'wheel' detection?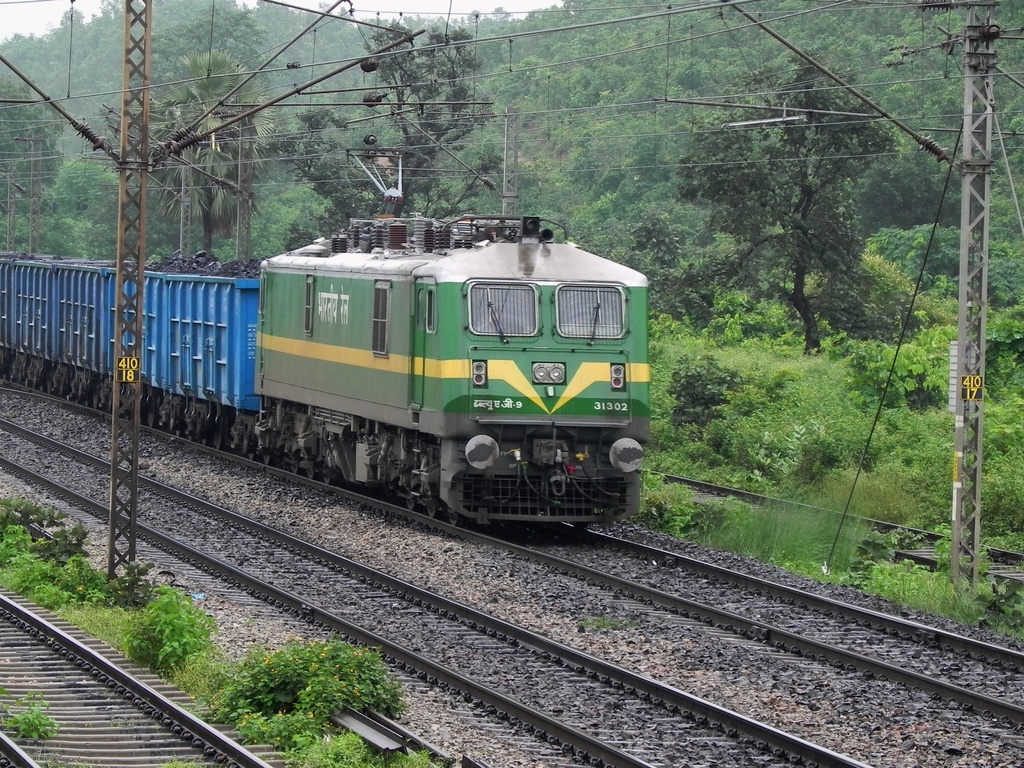
l=287, t=466, r=299, b=475
